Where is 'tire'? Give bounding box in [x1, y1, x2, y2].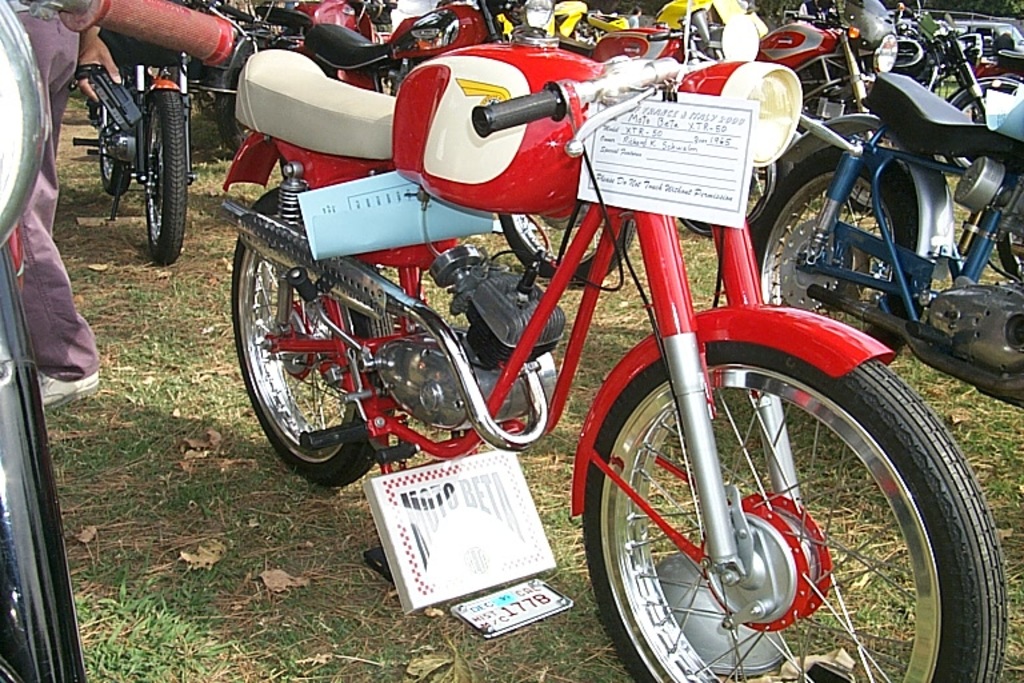
[744, 117, 951, 351].
